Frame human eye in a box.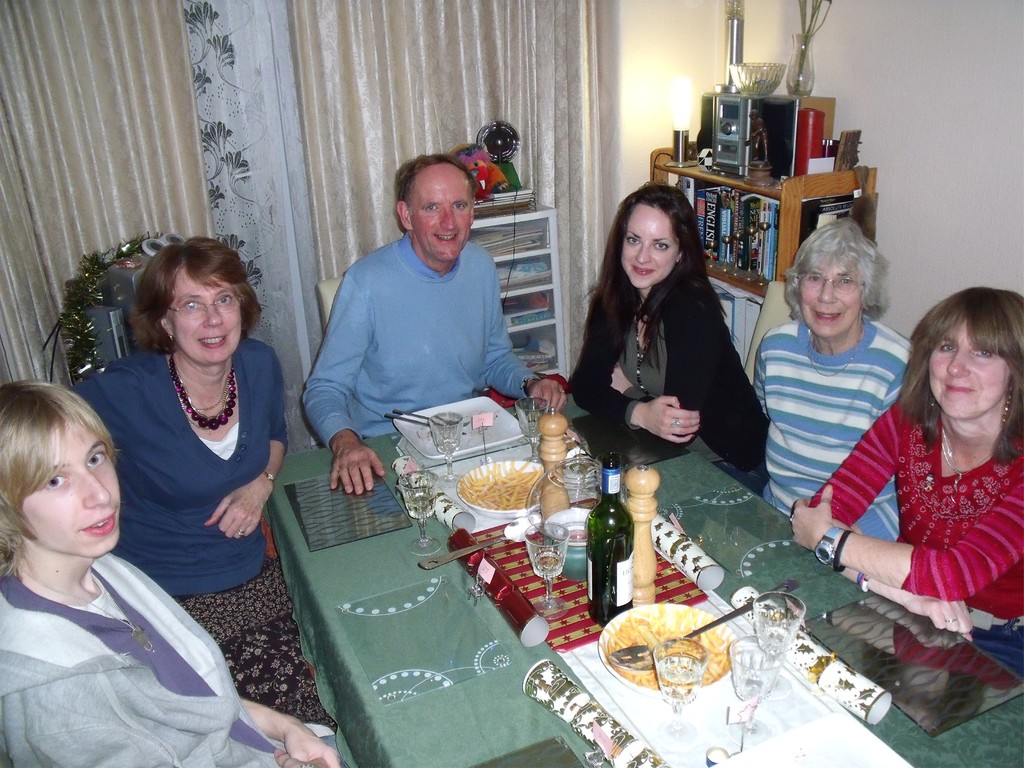
422 204 439 214.
